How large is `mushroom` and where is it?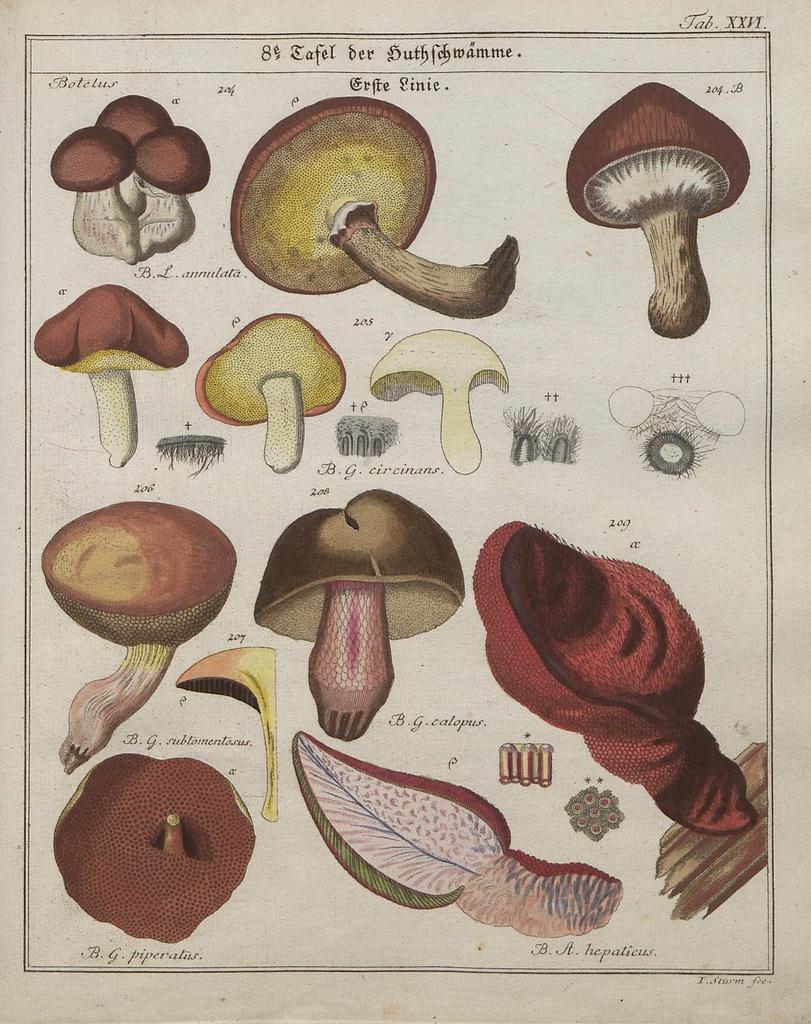
Bounding box: bbox=(39, 497, 242, 776).
